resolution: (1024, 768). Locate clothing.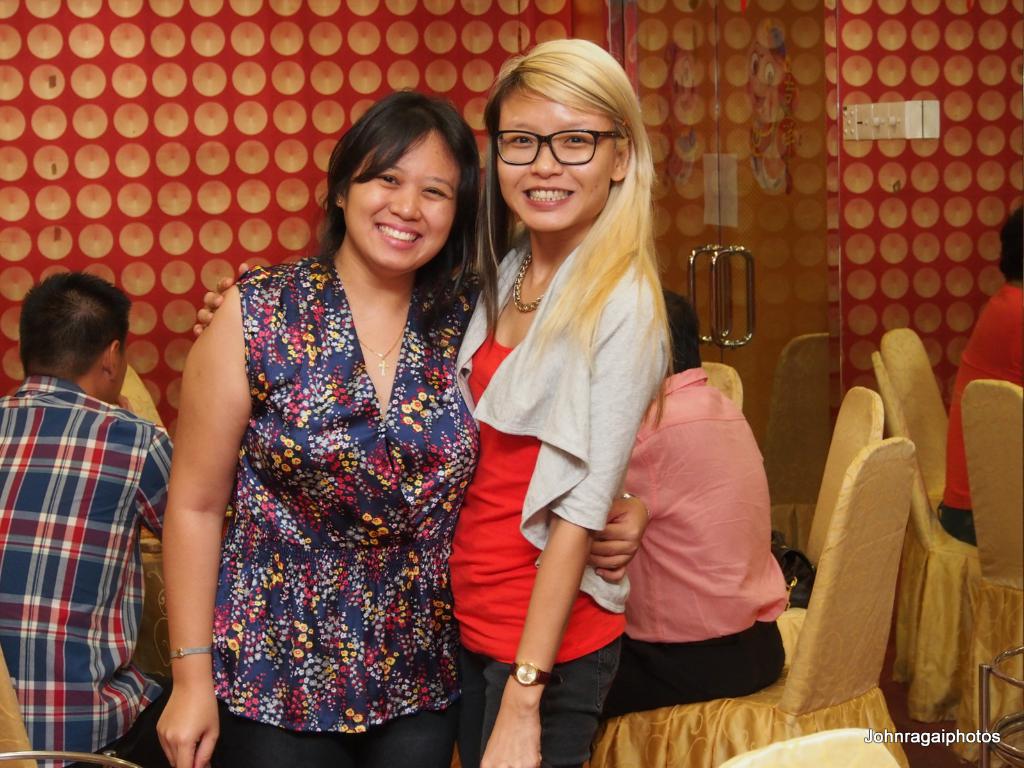
(x1=936, y1=289, x2=1023, y2=542).
